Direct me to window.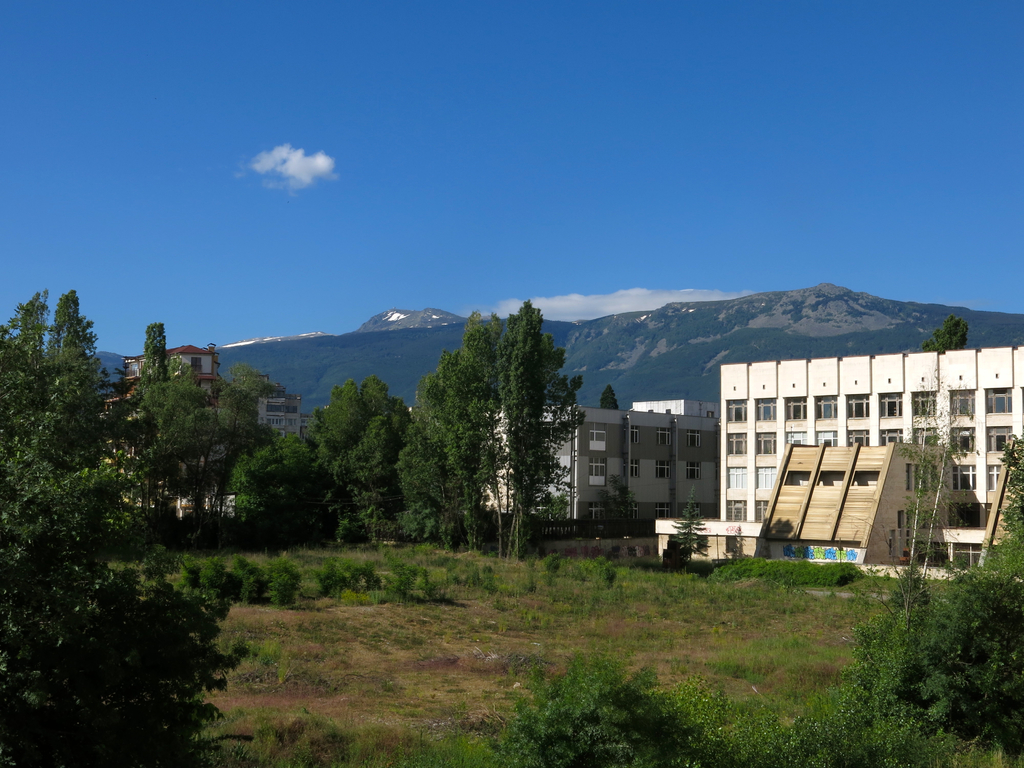
Direction: 842, 388, 870, 420.
